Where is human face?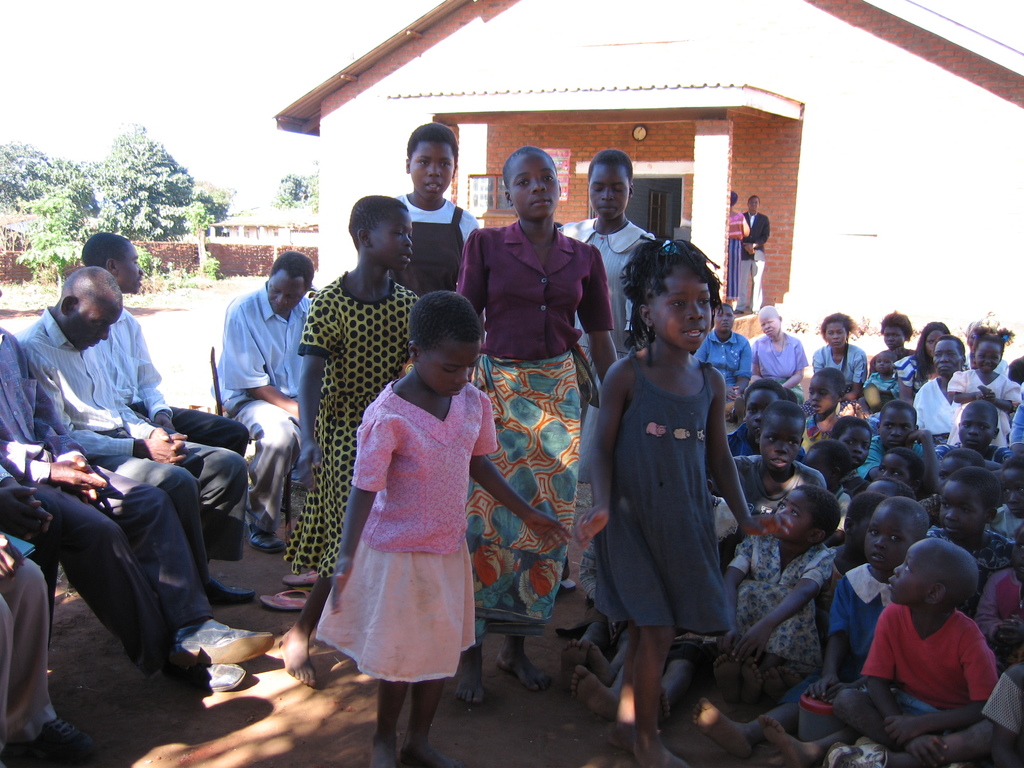
bbox=(588, 166, 630, 223).
